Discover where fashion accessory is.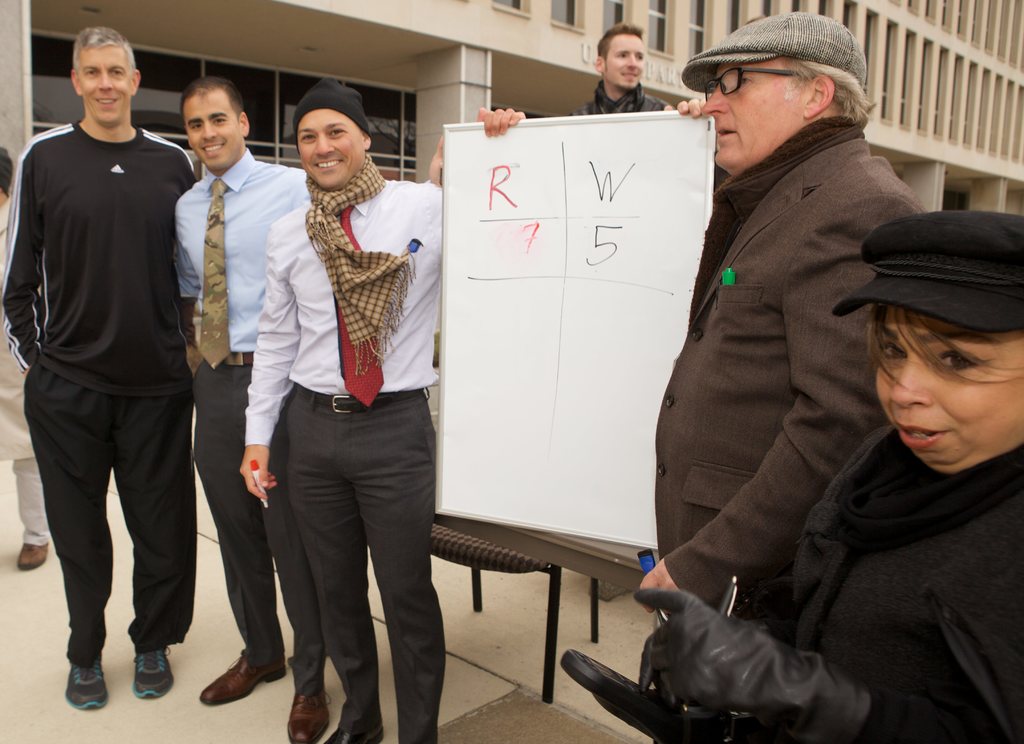
Discovered at {"left": 682, "top": 11, "right": 868, "bottom": 92}.
